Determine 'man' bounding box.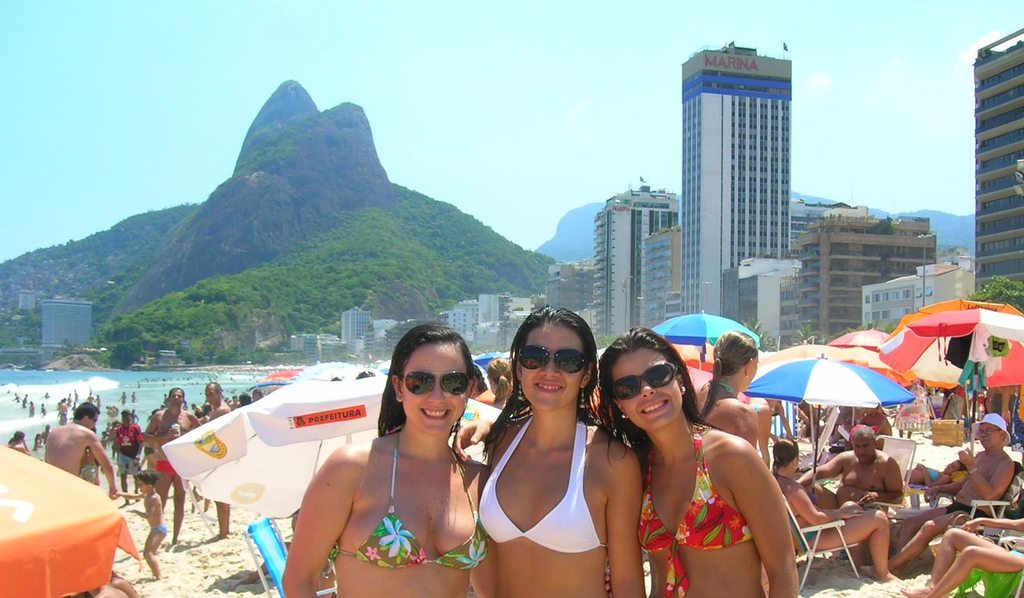
Determined: <region>205, 381, 230, 537</region>.
